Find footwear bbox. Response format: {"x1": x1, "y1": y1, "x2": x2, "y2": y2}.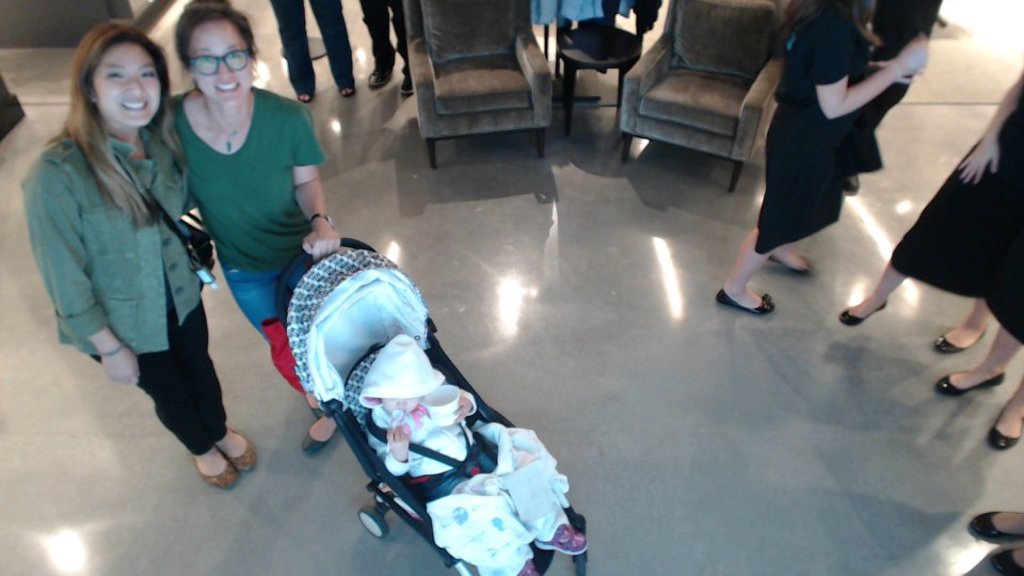
{"x1": 990, "y1": 547, "x2": 1023, "y2": 575}.
